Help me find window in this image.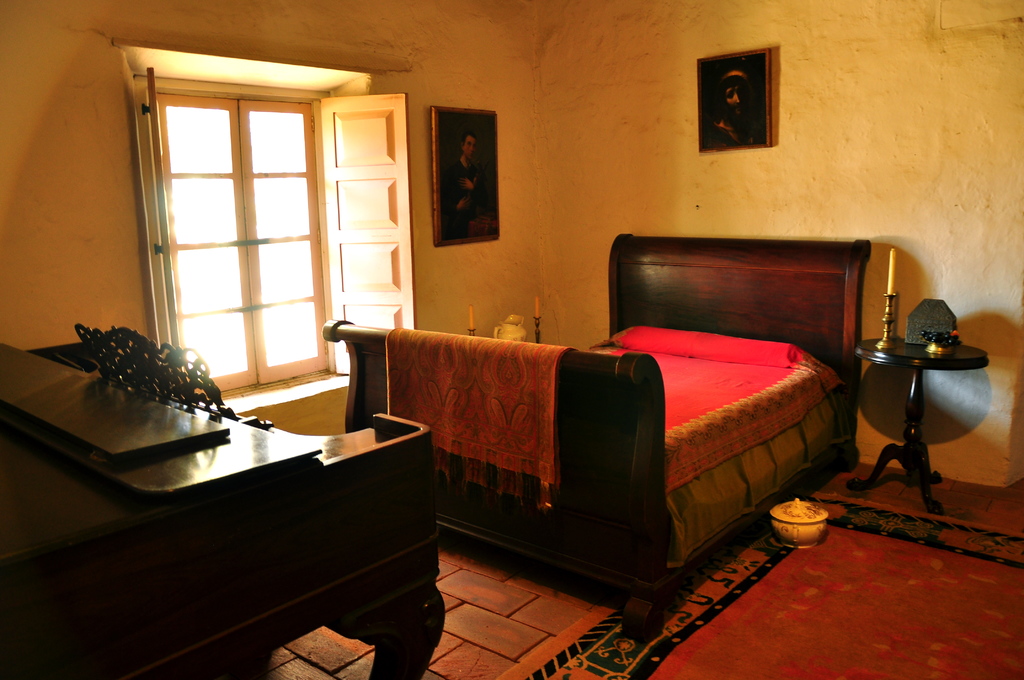
Found it: x1=143 y1=67 x2=404 y2=414.
